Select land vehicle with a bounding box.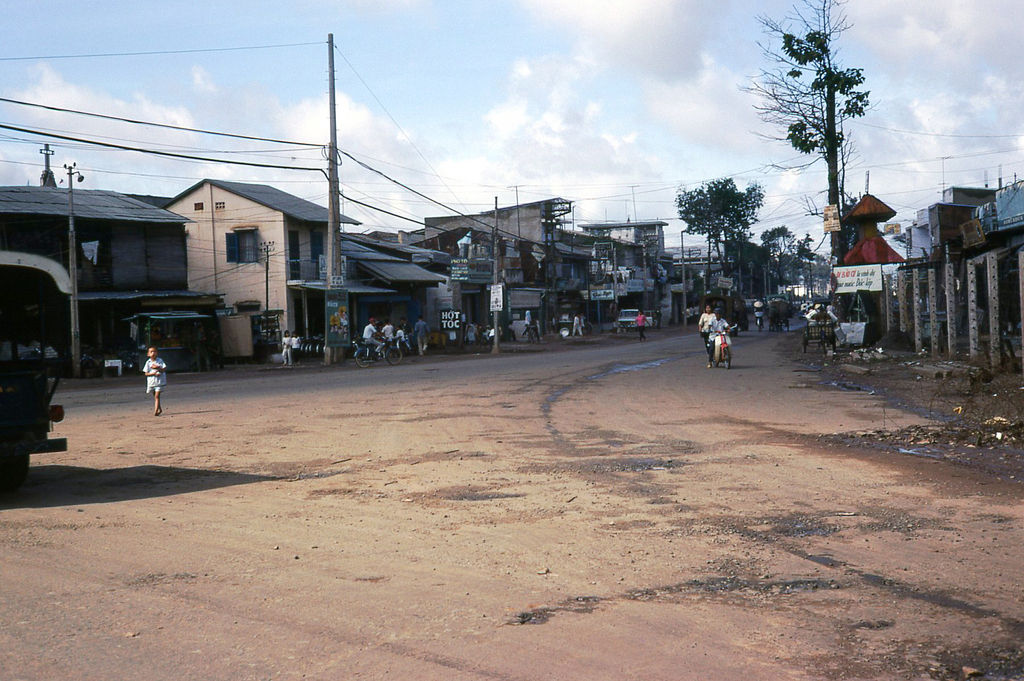
box=[706, 324, 740, 370].
